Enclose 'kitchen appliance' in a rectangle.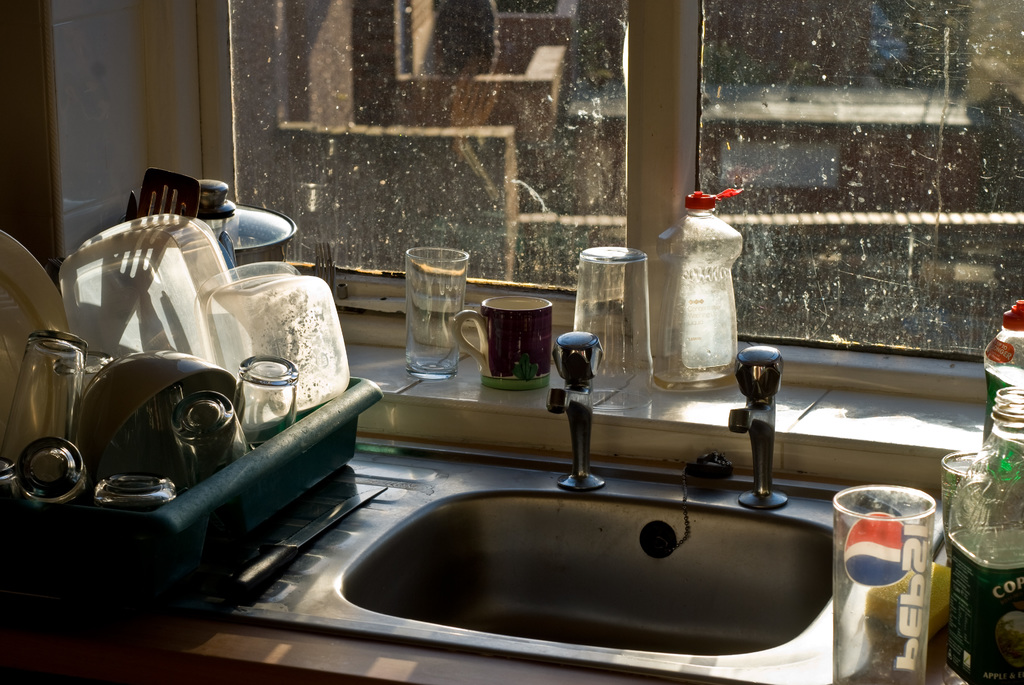
<bbox>658, 191, 742, 393</bbox>.
